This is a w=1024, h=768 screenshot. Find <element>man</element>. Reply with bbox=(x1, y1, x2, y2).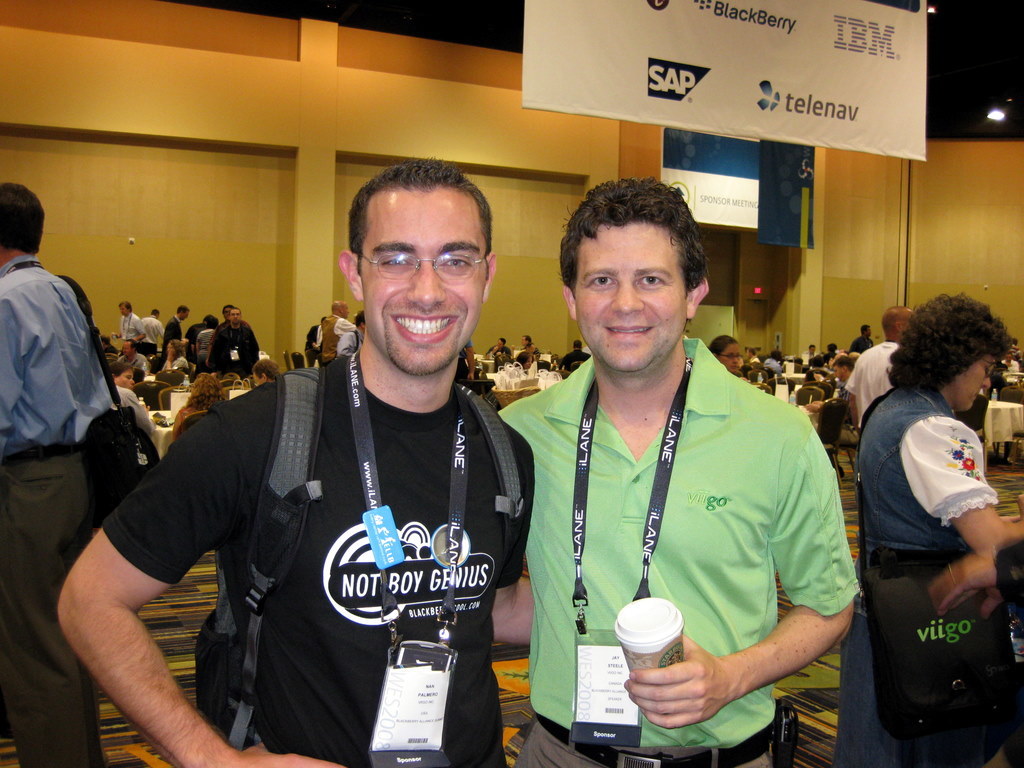
bbox=(845, 303, 919, 420).
